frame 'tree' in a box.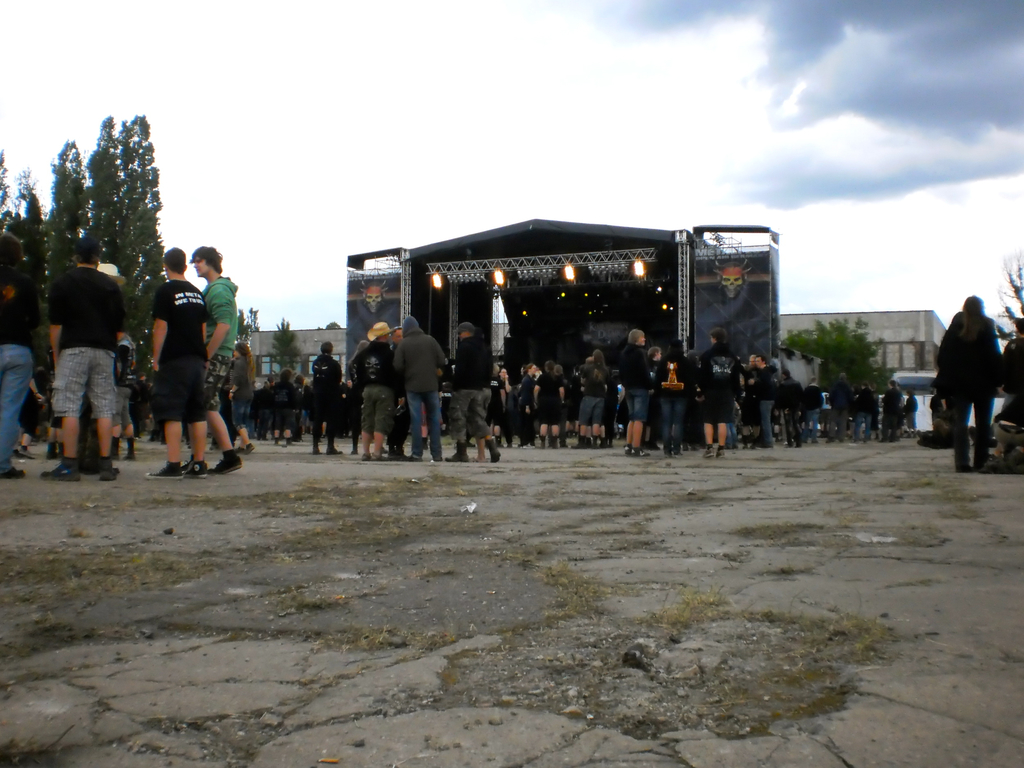
<box>991,244,1023,346</box>.
